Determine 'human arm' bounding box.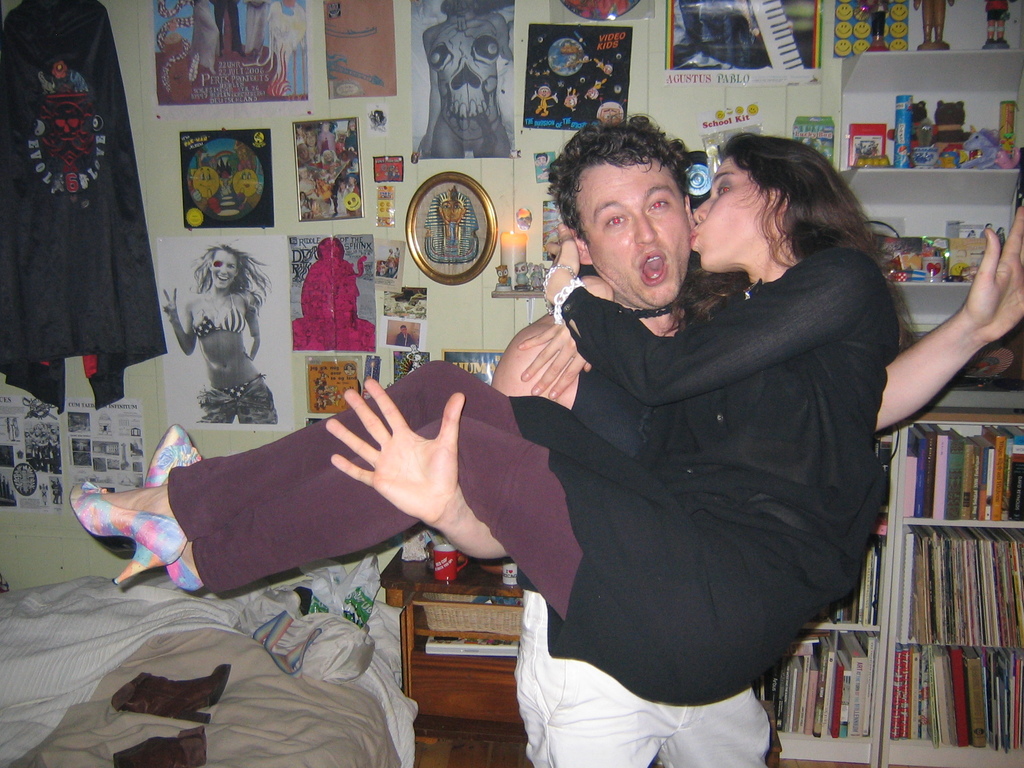
Determined: x1=508, y1=320, x2=595, y2=402.
